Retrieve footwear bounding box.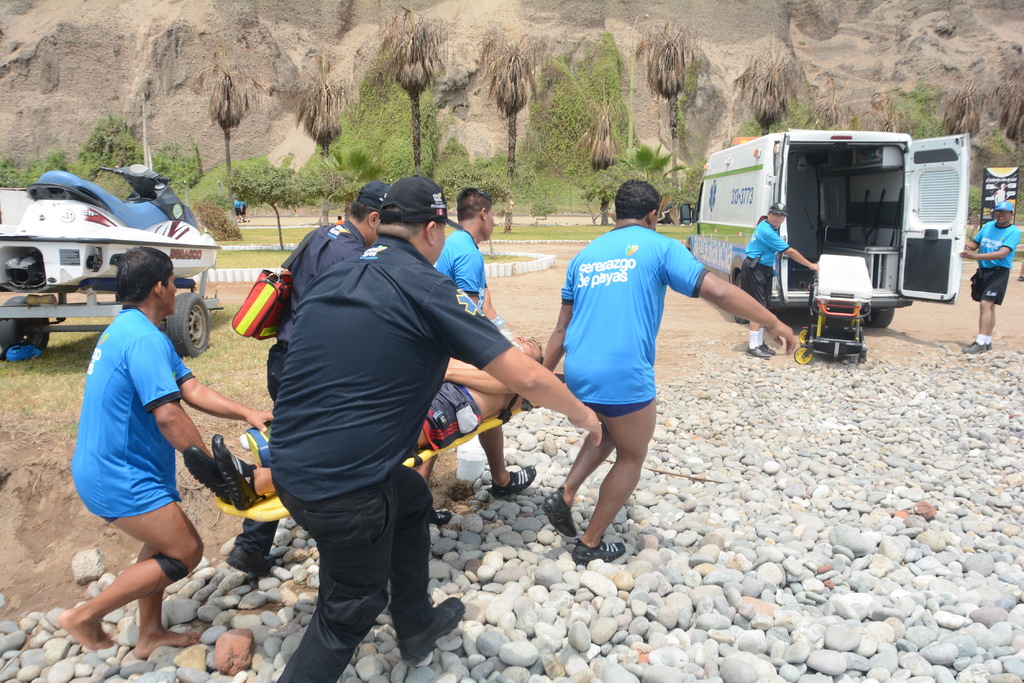
Bounding box: 961, 341, 985, 352.
